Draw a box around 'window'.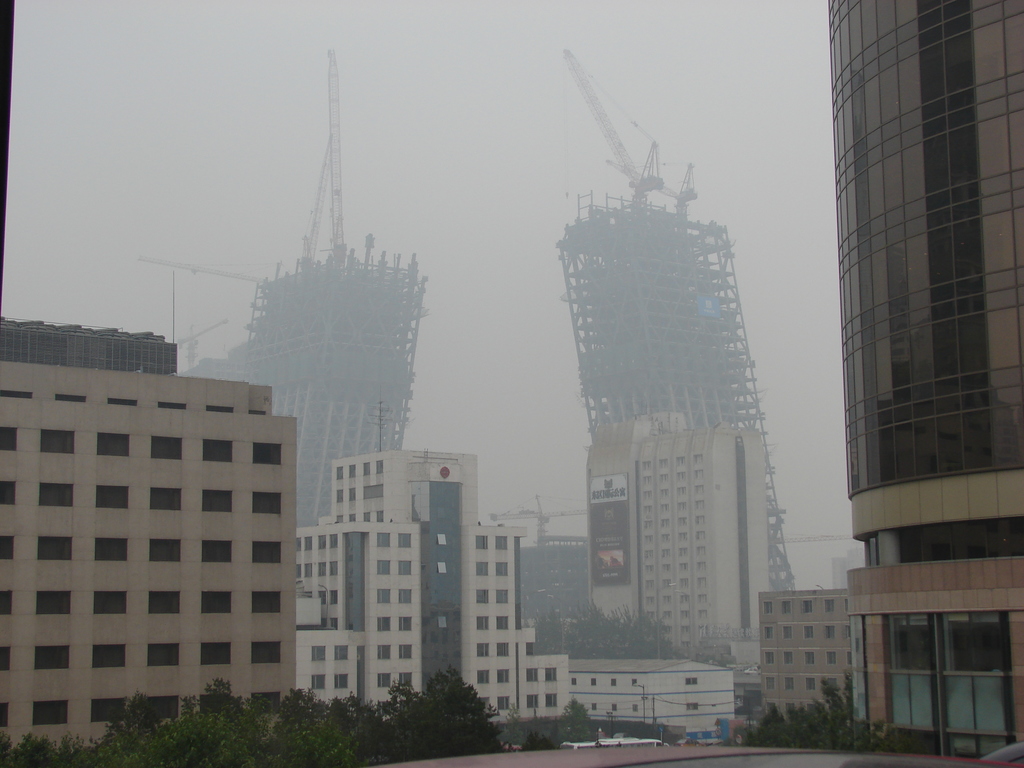
box=[764, 625, 775, 640].
